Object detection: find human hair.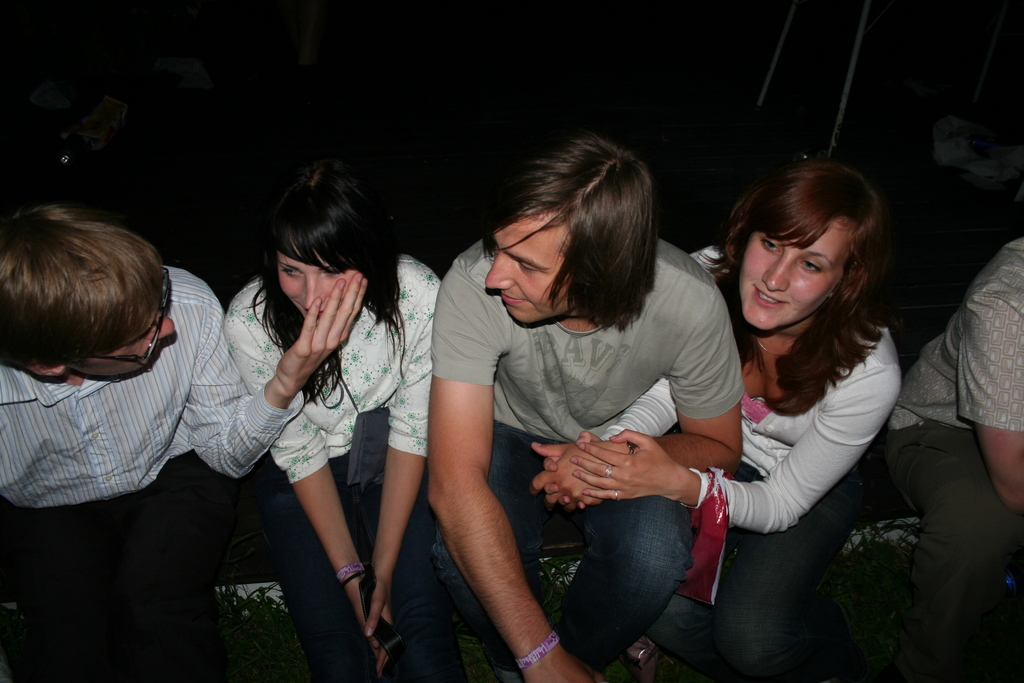
bbox(245, 153, 411, 418).
